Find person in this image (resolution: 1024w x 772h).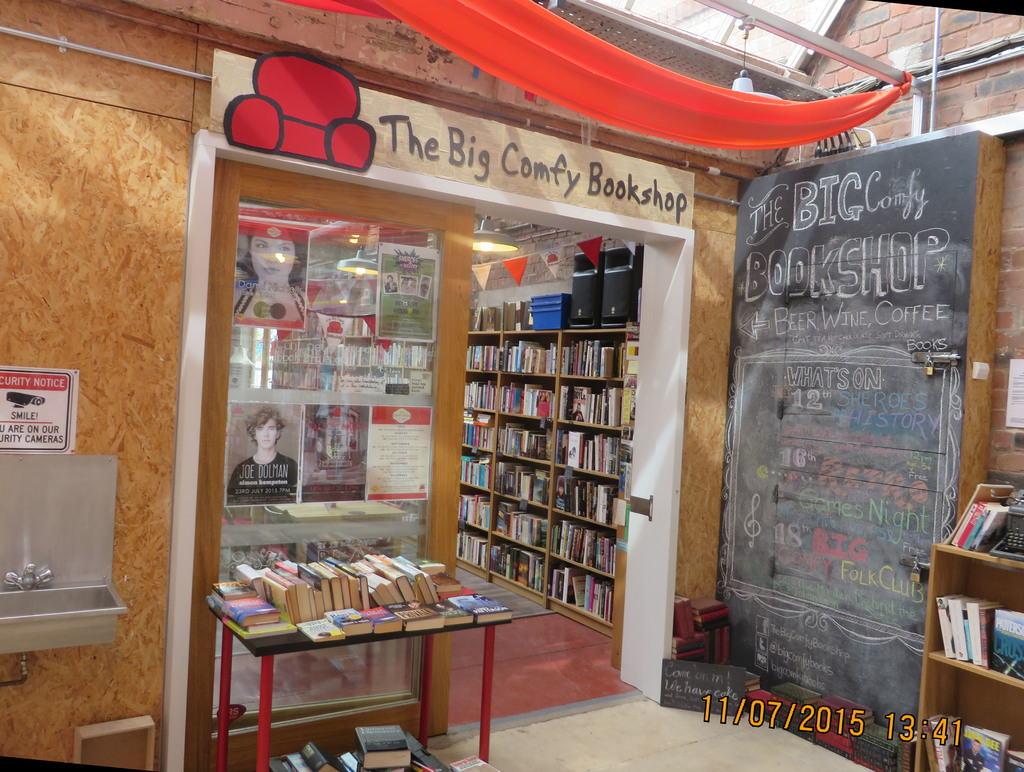
<bbox>223, 402, 299, 494</bbox>.
